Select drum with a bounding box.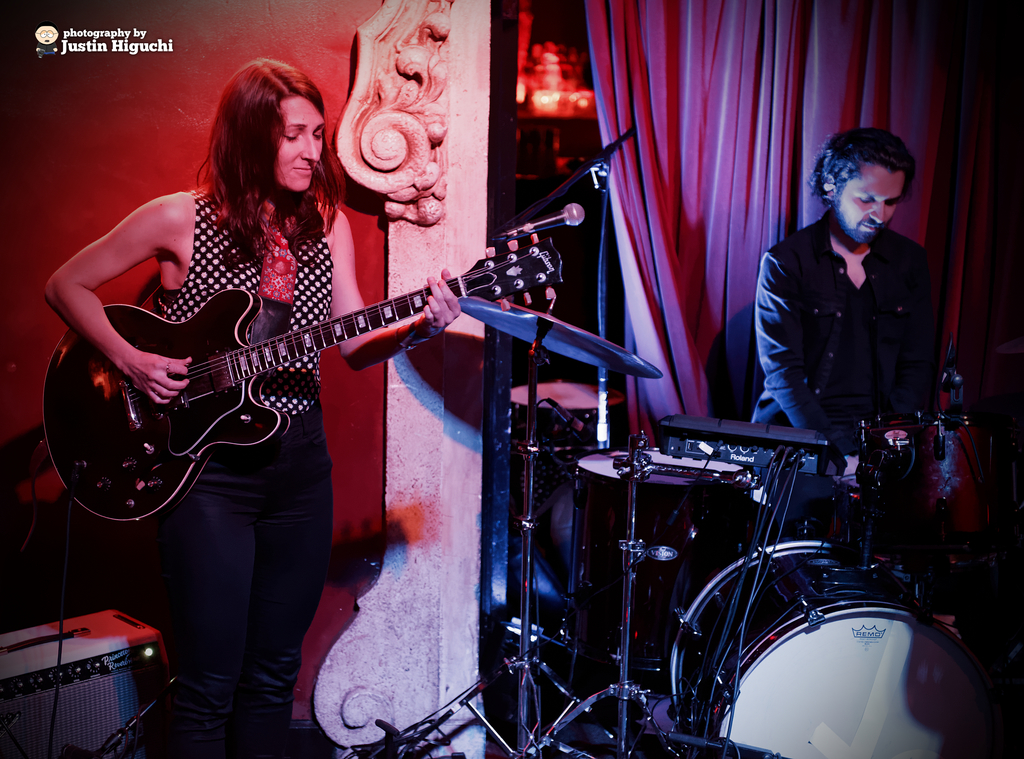
[x1=660, y1=543, x2=937, y2=758].
